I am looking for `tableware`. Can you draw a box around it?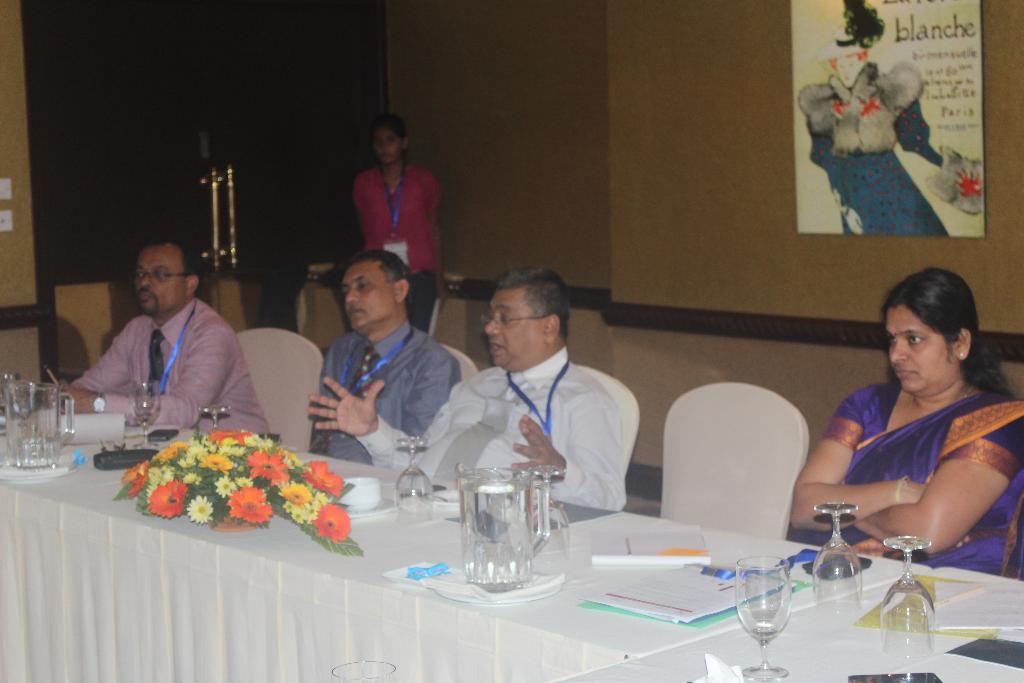
Sure, the bounding box is x1=733 y1=552 x2=793 y2=682.
